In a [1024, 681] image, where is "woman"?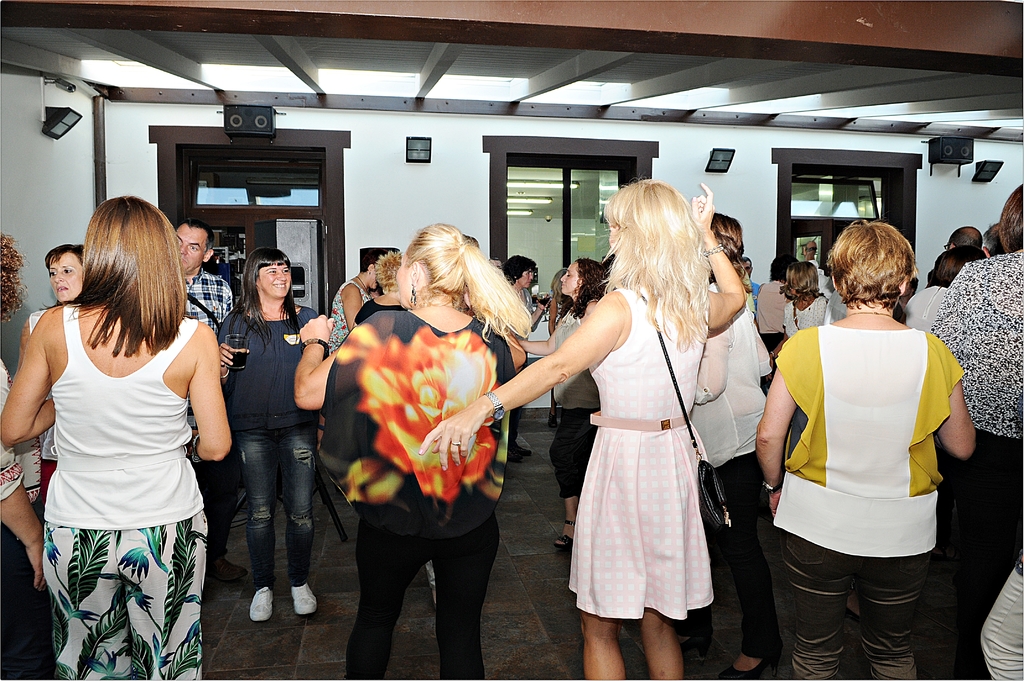
507:253:611:546.
